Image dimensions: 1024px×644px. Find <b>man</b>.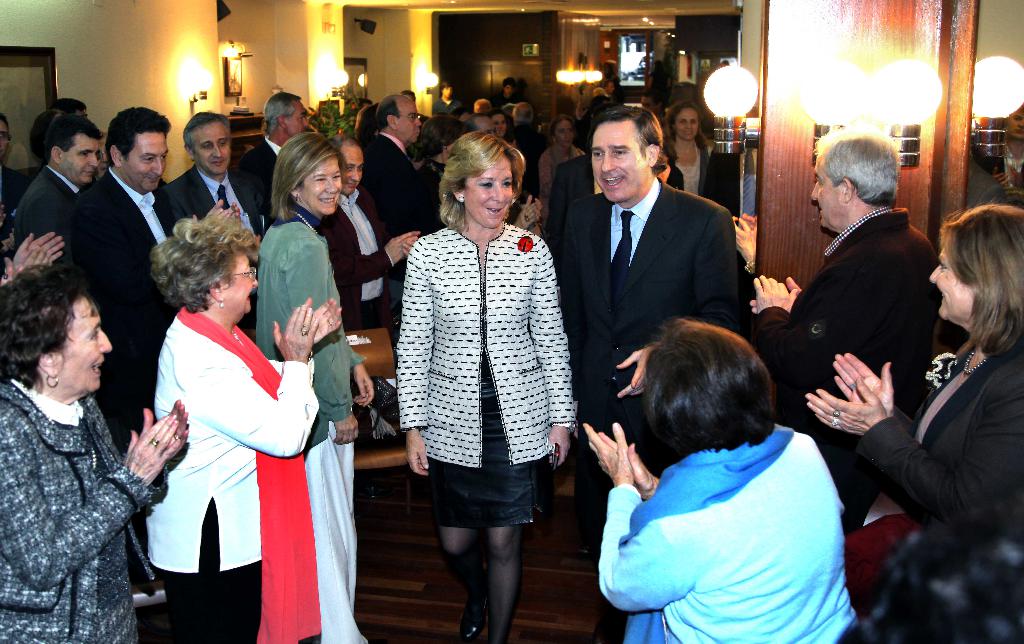
l=166, t=109, r=259, b=234.
